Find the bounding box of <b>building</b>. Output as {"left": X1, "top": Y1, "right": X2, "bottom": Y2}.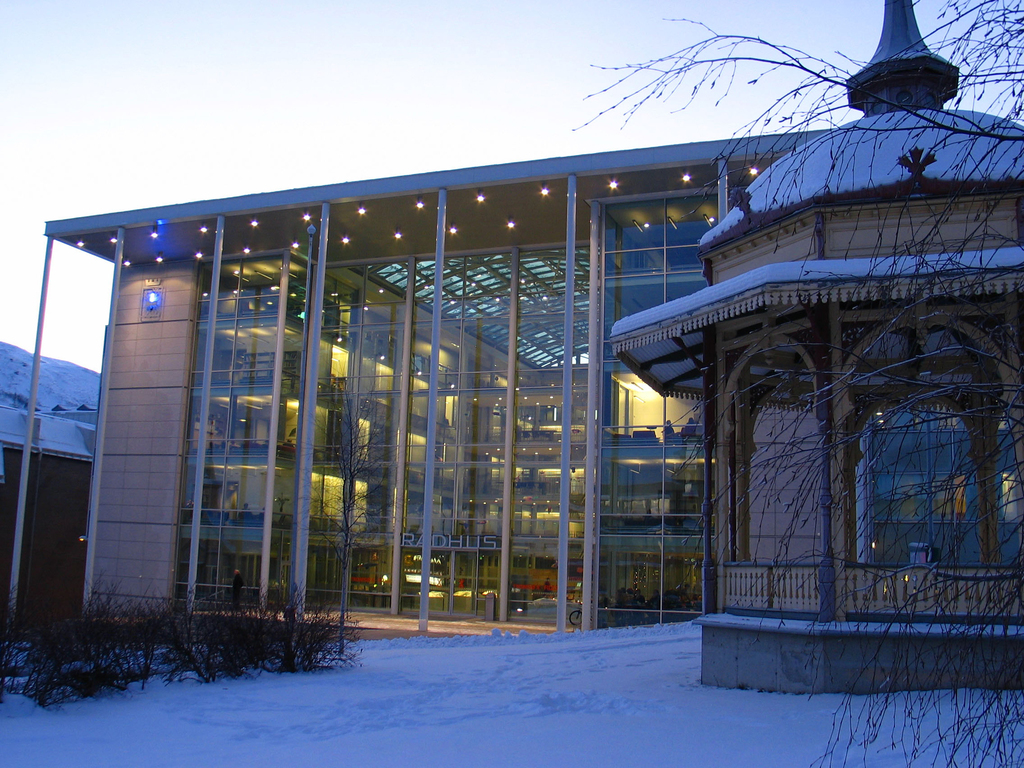
{"left": 612, "top": 0, "right": 1023, "bottom": 692}.
